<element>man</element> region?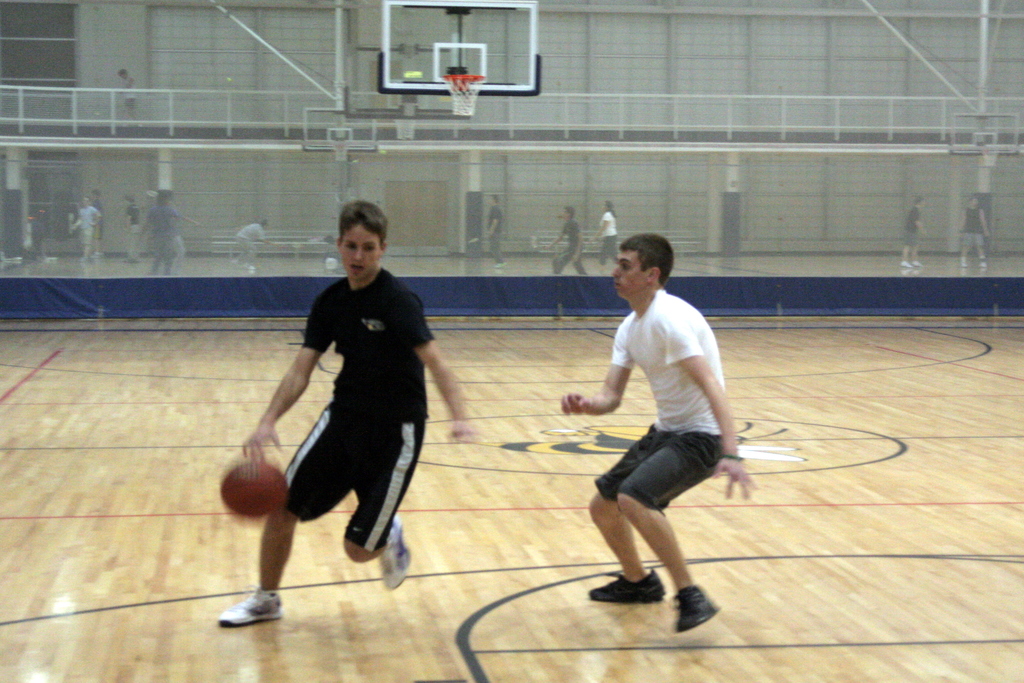
211 193 484 627
